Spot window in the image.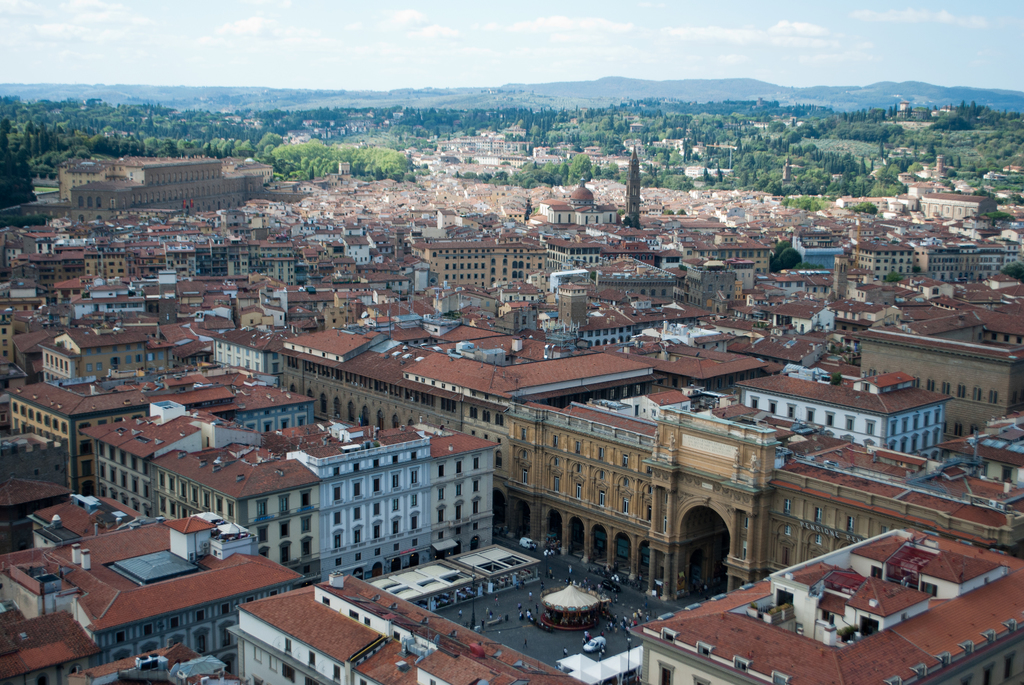
window found at box=[601, 449, 602, 455].
